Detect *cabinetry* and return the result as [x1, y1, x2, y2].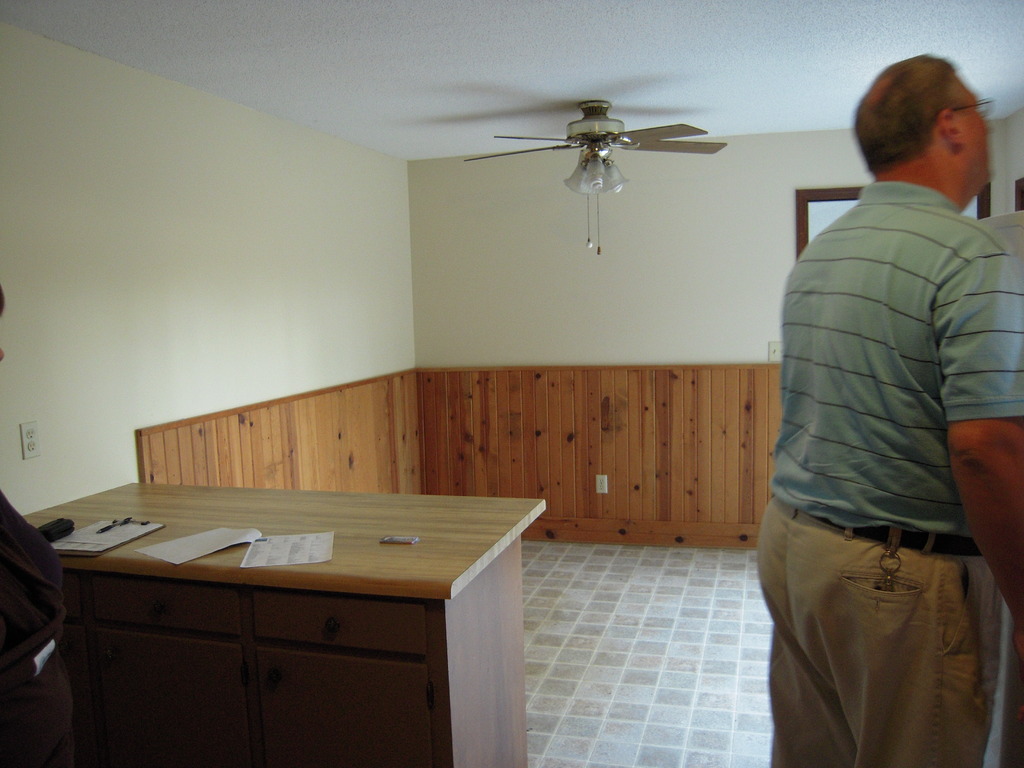
[31, 462, 557, 759].
